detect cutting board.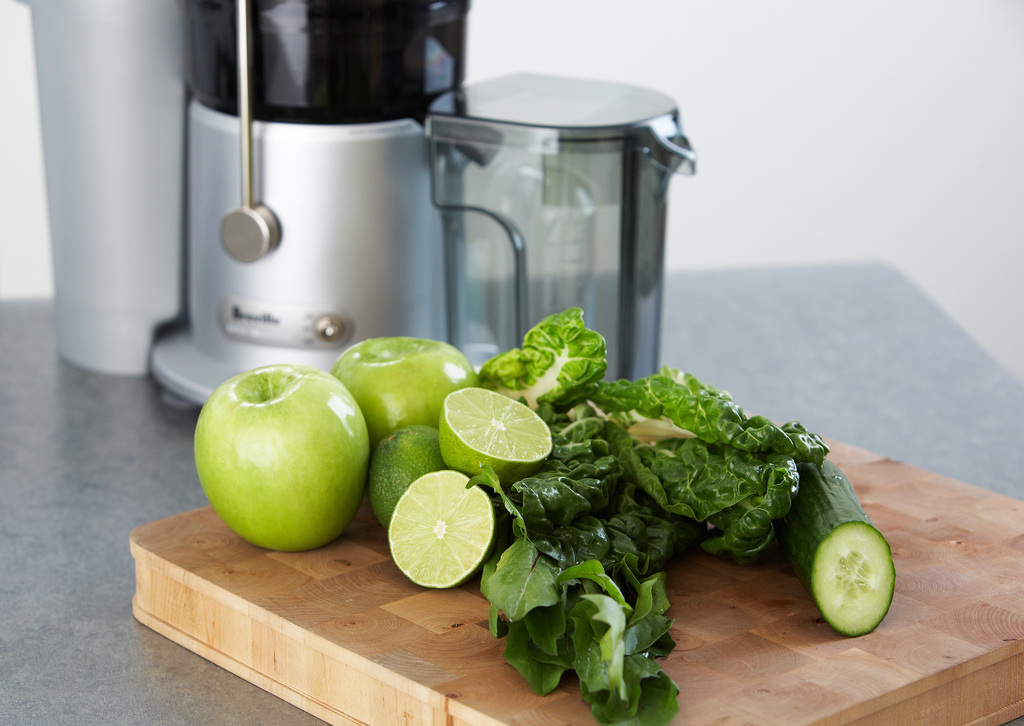
Detected at [left=121, top=375, right=1023, bottom=725].
